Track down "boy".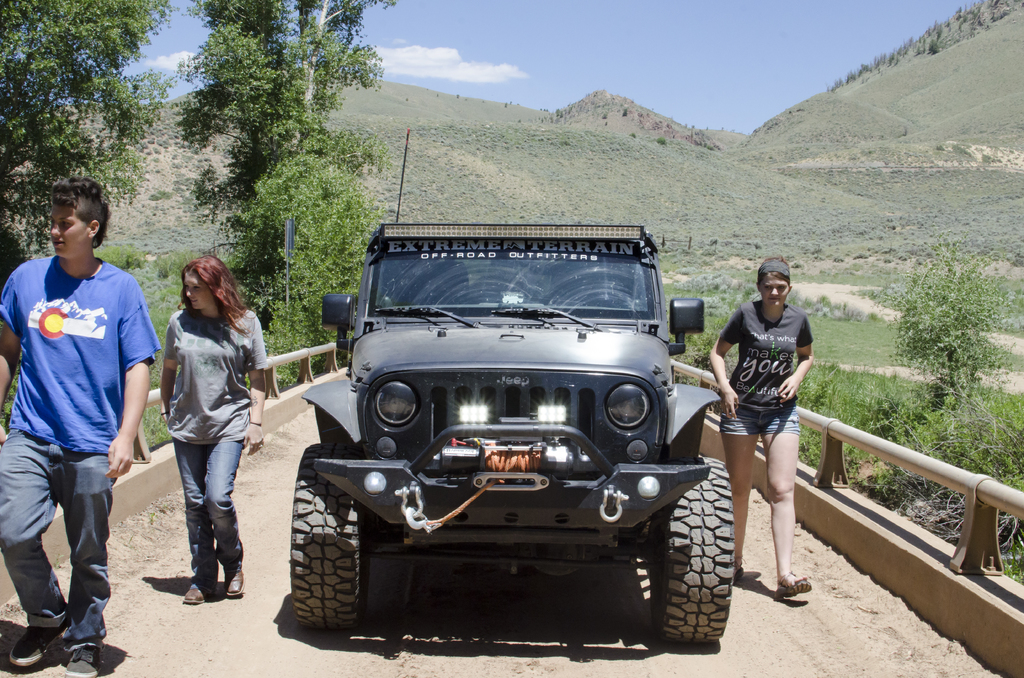
Tracked to 0 170 161 677.
